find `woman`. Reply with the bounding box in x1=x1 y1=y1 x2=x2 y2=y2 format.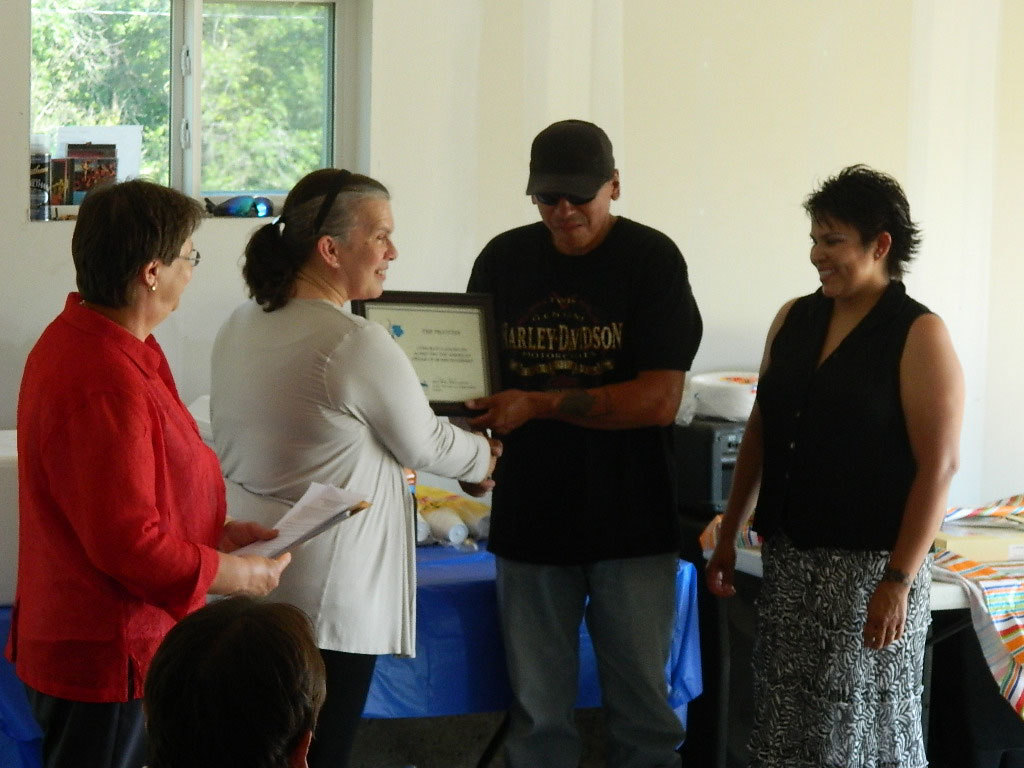
x1=6 y1=168 x2=284 y2=767.
